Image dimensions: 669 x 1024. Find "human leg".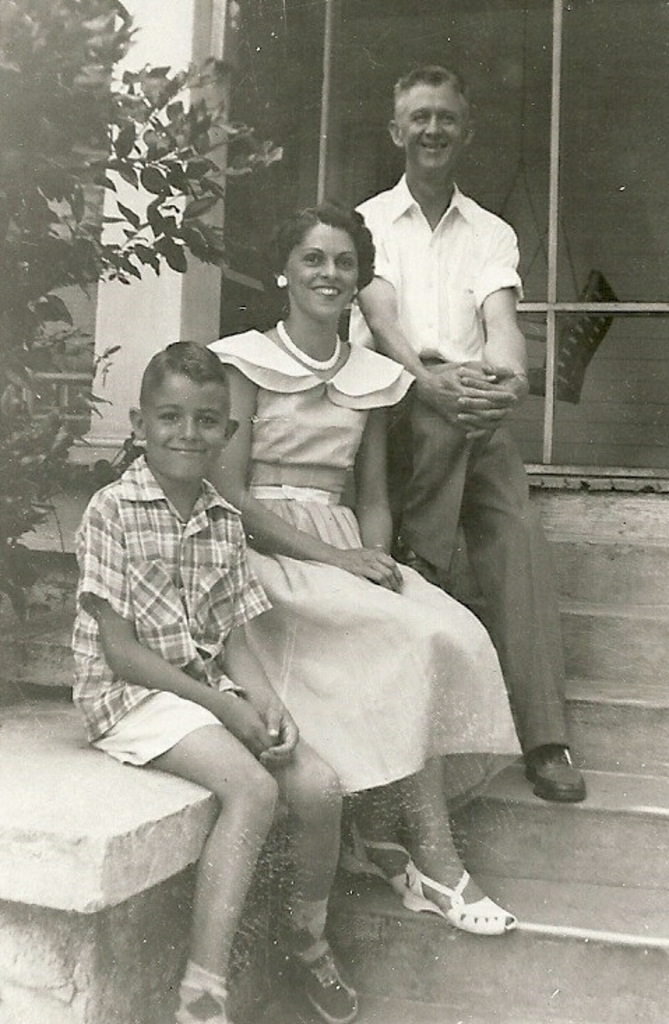
94:692:285:1023.
